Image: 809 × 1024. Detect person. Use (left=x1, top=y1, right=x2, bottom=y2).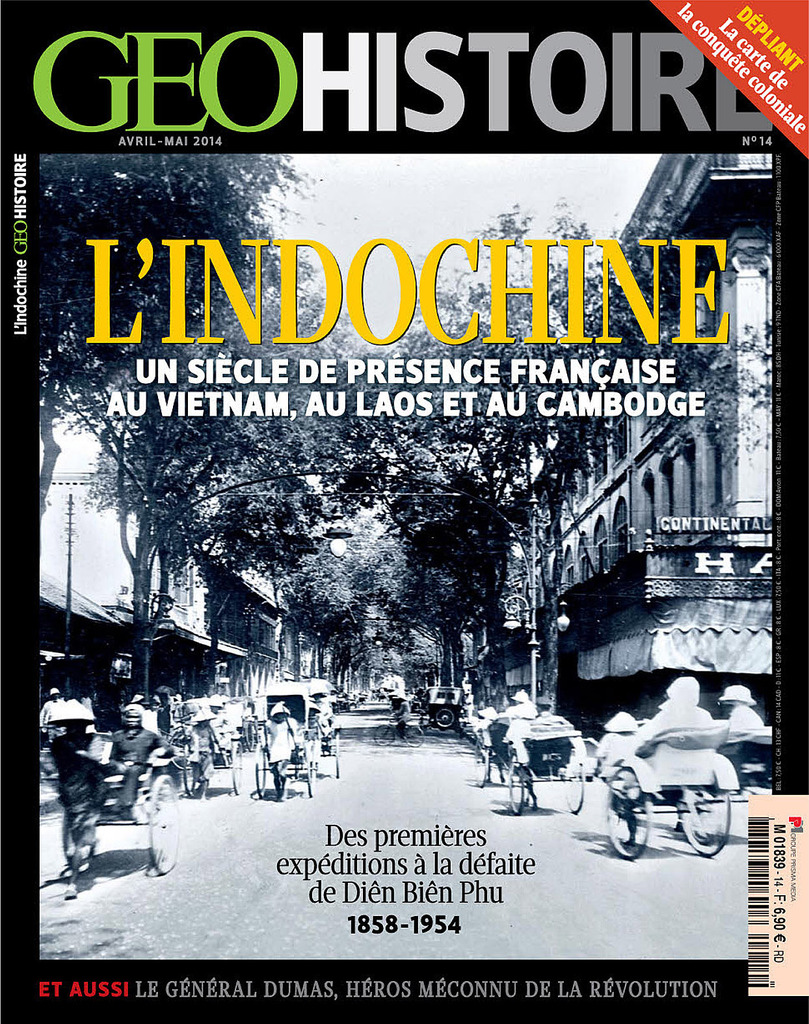
(left=531, top=694, right=560, bottom=723).
